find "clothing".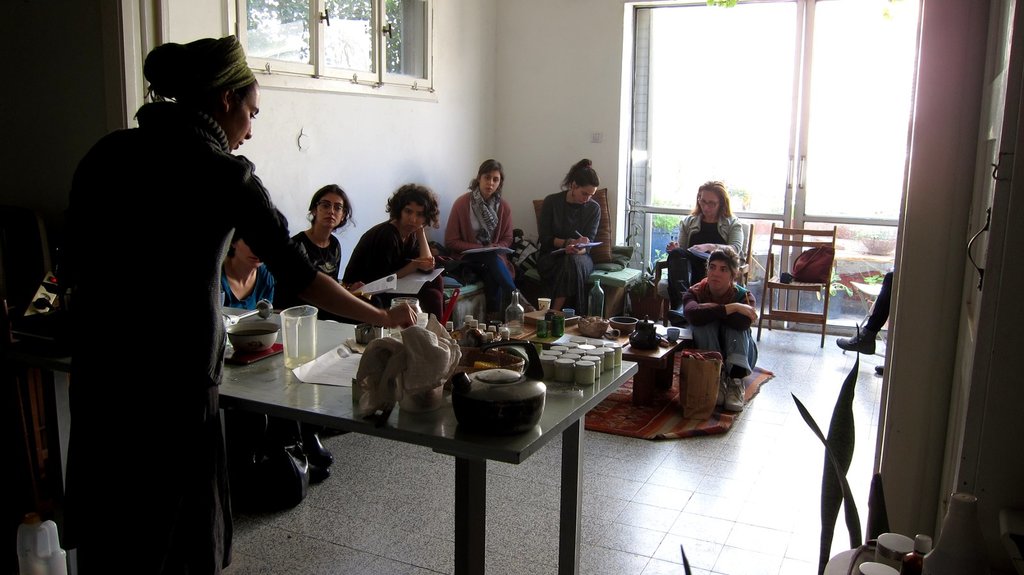
[442,191,507,308].
